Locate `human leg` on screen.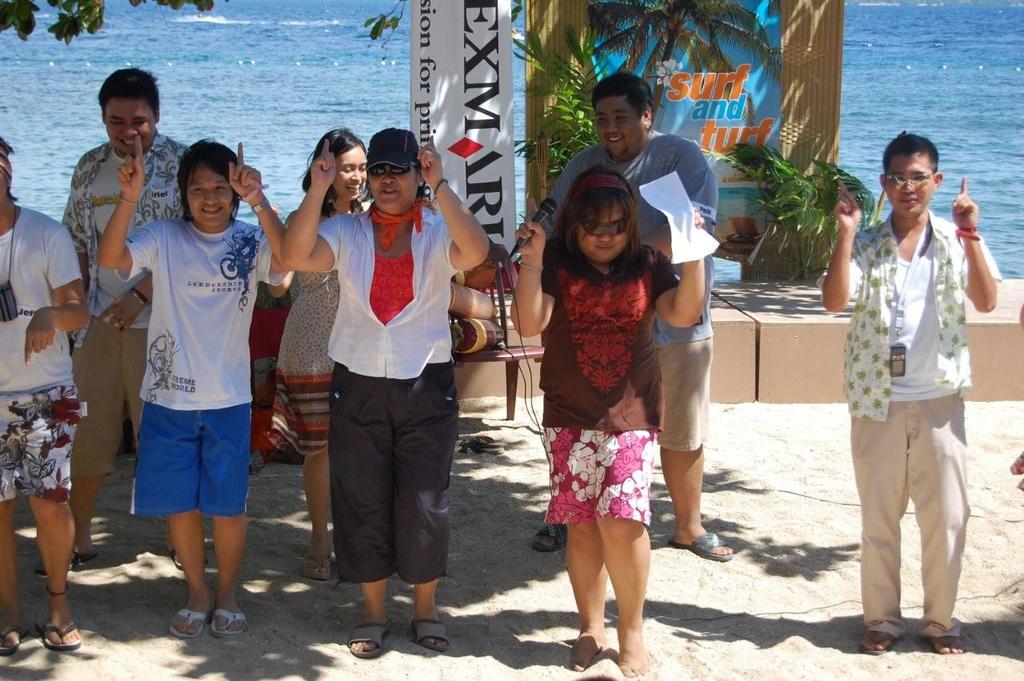
On screen at <box>531,520,559,559</box>.
